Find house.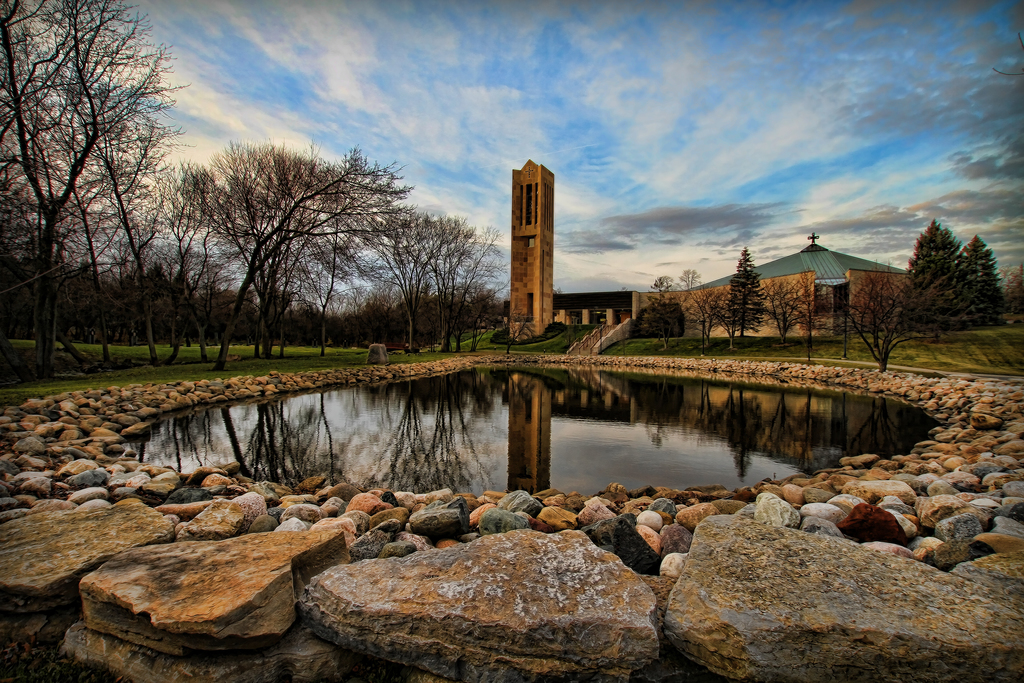
<bbox>692, 232, 911, 322</bbox>.
